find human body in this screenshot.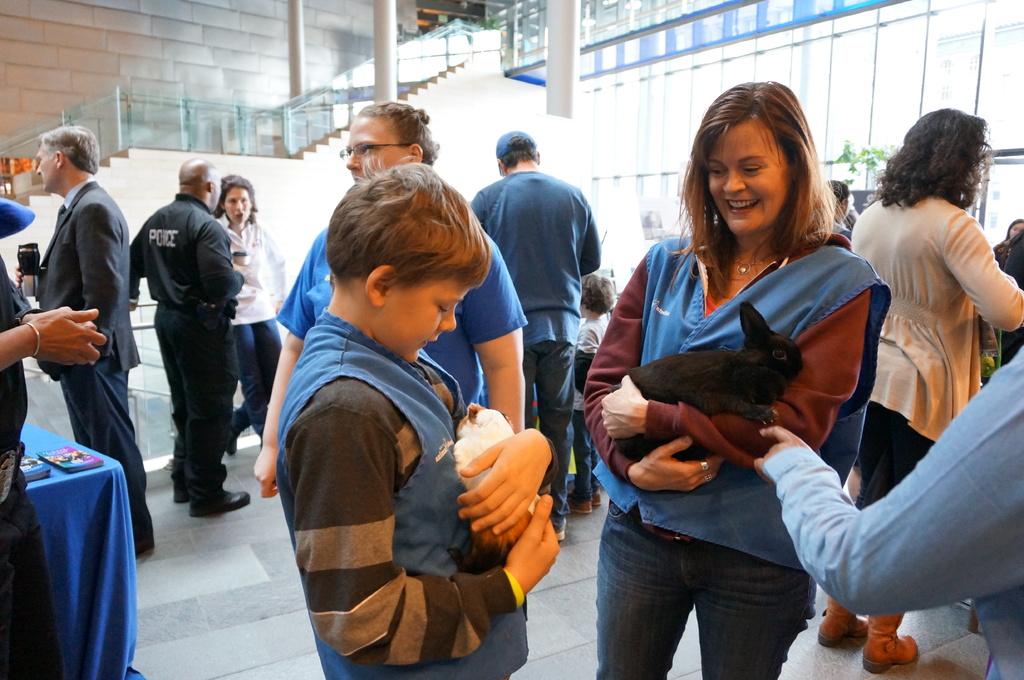
The bounding box for human body is box=[256, 99, 532, 502].
